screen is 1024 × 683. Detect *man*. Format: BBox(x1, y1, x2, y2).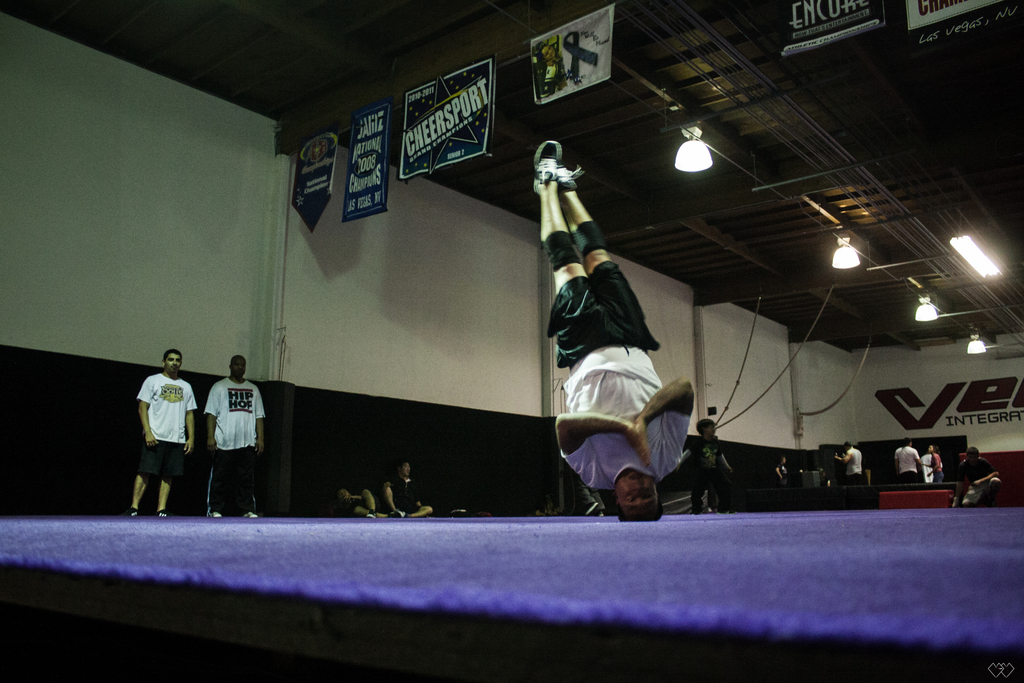
BBox(205, 355, 268, 520).
